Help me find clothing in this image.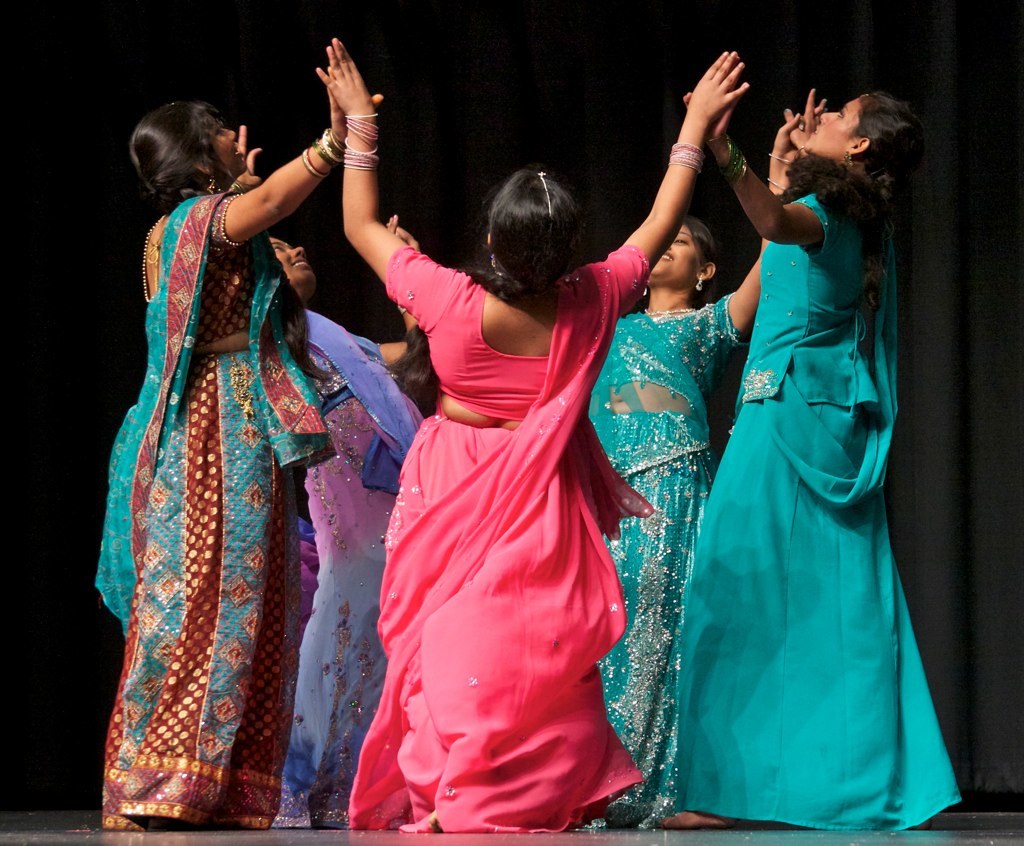
Found it: [95, 134, 359, 841].
